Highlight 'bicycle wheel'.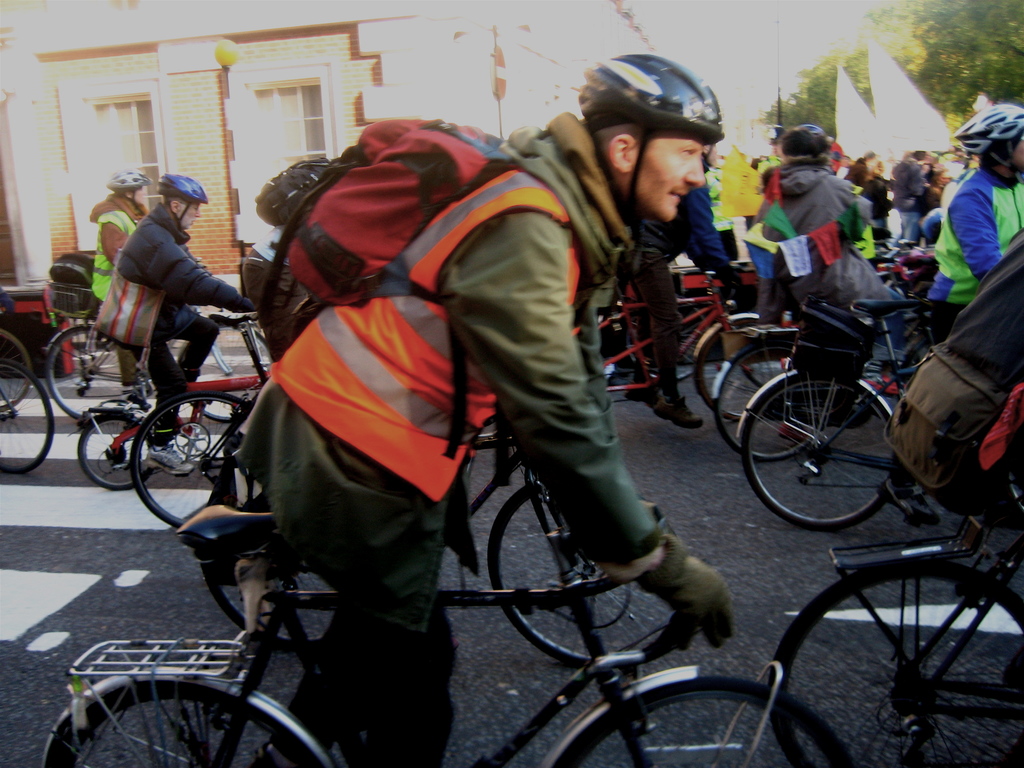
Highlighted region: 765, 561, 1023, 767.
